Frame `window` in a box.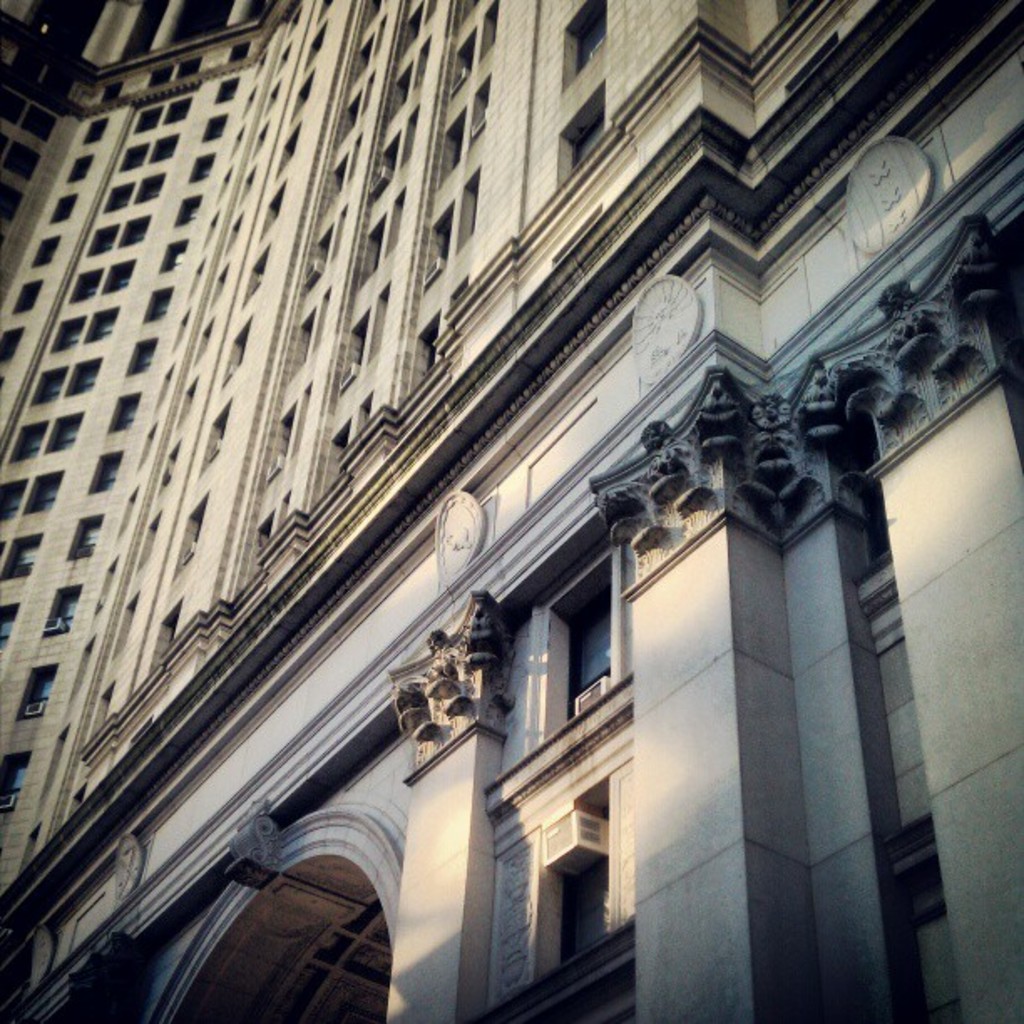
[228,44,246,67].
